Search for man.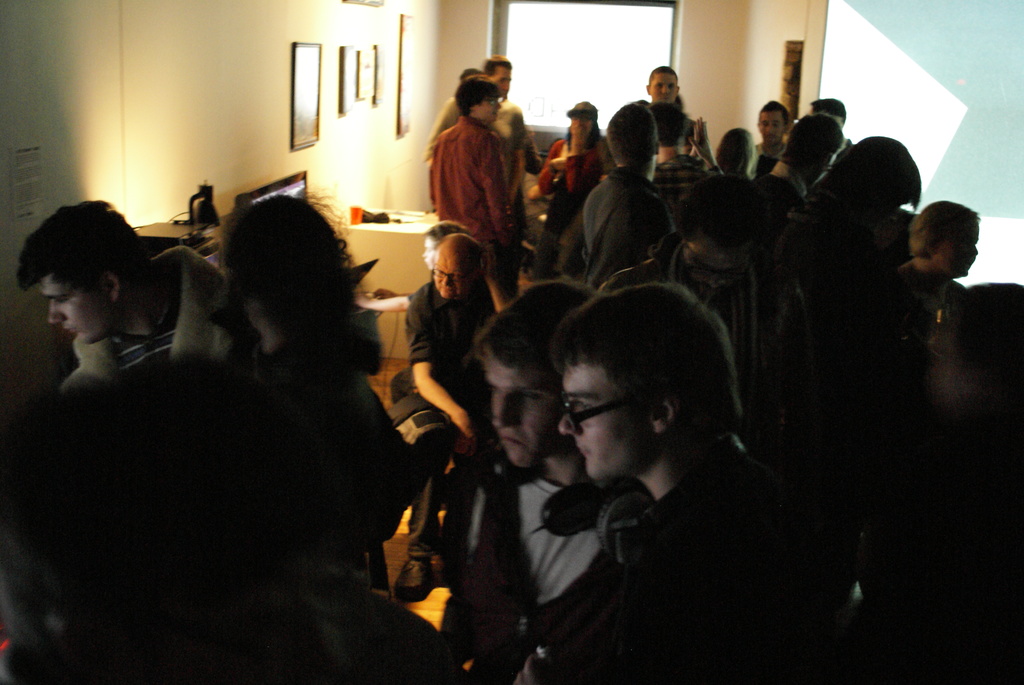
Found at rect(372, 235, 524, 597).
